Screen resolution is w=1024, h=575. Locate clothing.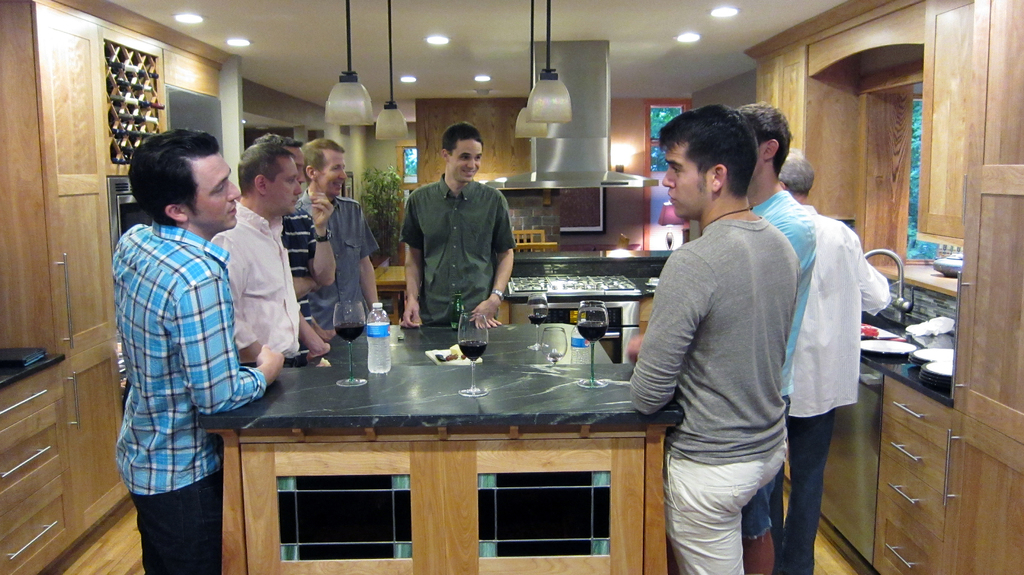
region(774, 210, 908, 574).
